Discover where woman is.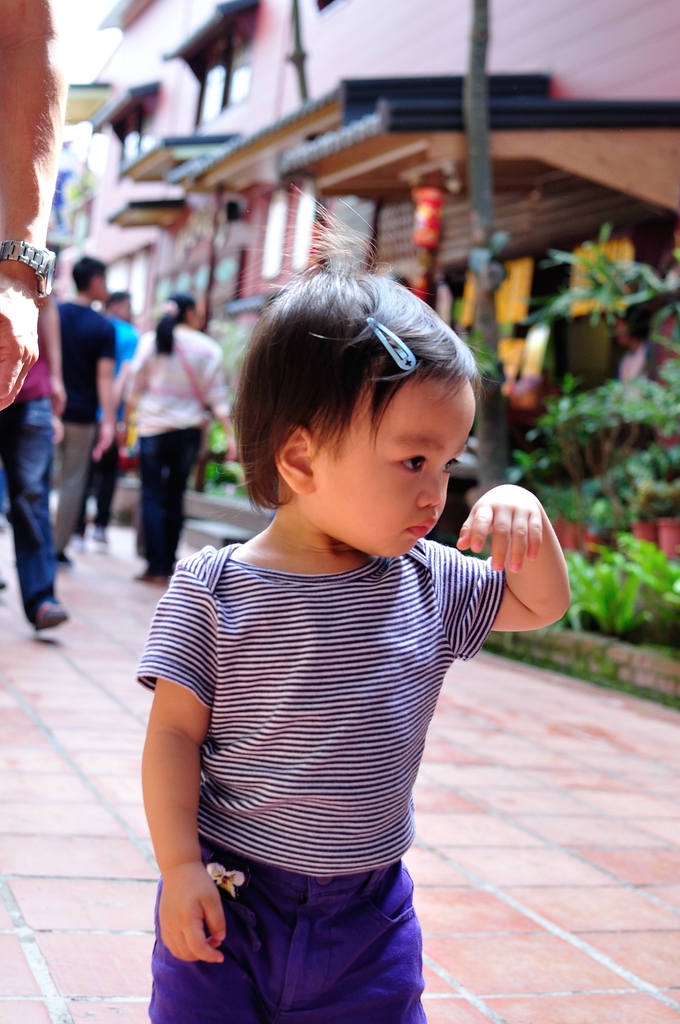
Discovered at {"x1": 119, "y1": 290, "x2": 236, "y2": 586}.
